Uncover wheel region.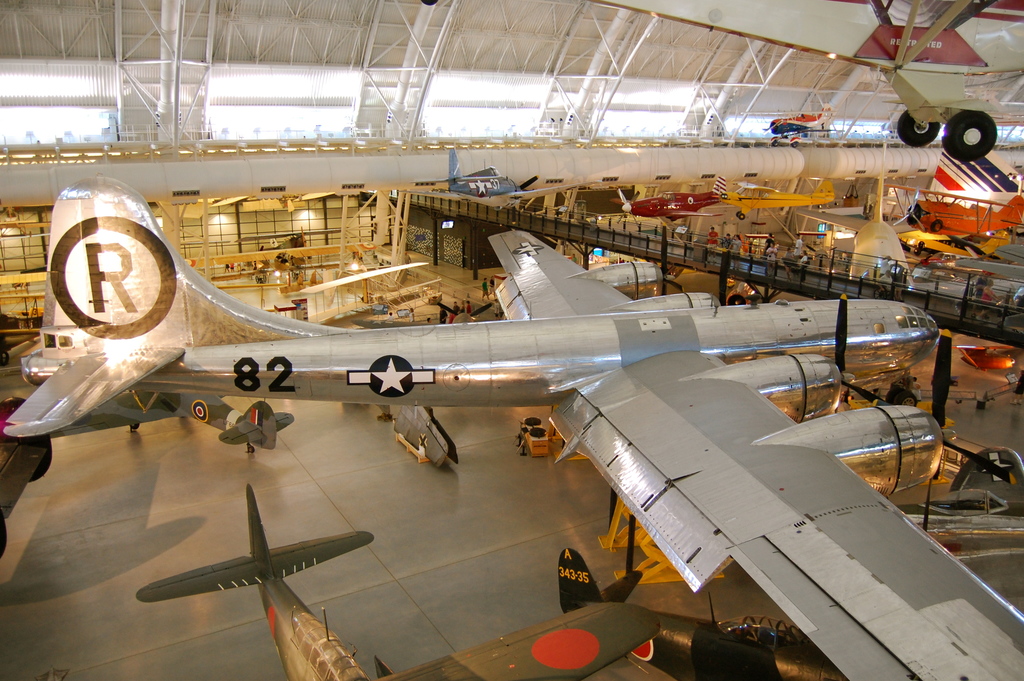
Uncovered: x1=790, y1=139, x2=799, y2=148.
